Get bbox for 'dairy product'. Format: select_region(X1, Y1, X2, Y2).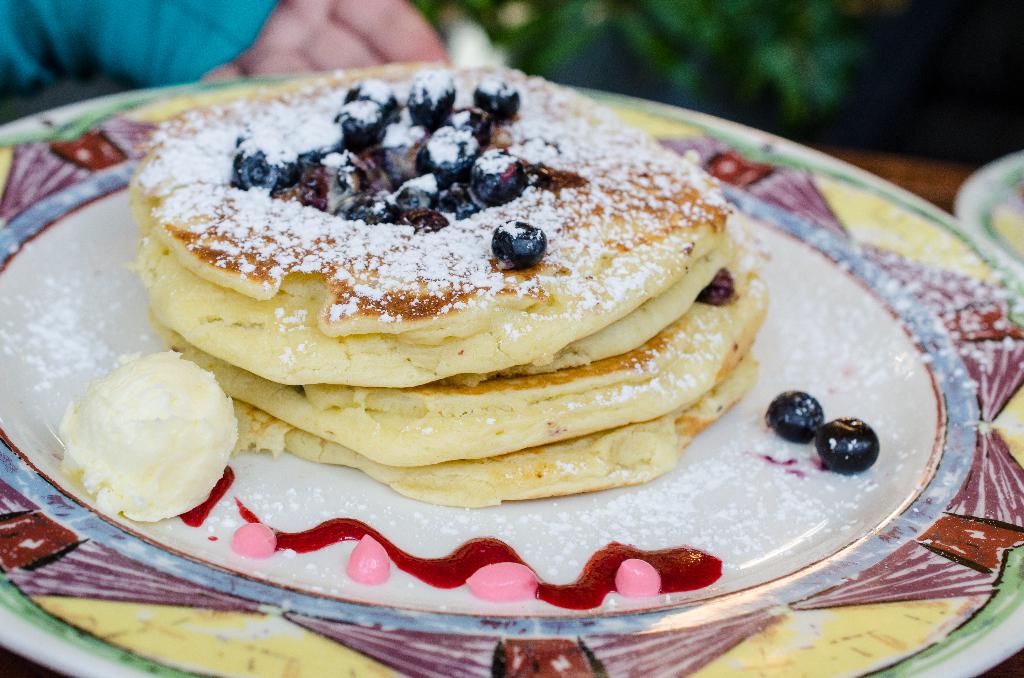
select_region(51, 346, 229, 524).
